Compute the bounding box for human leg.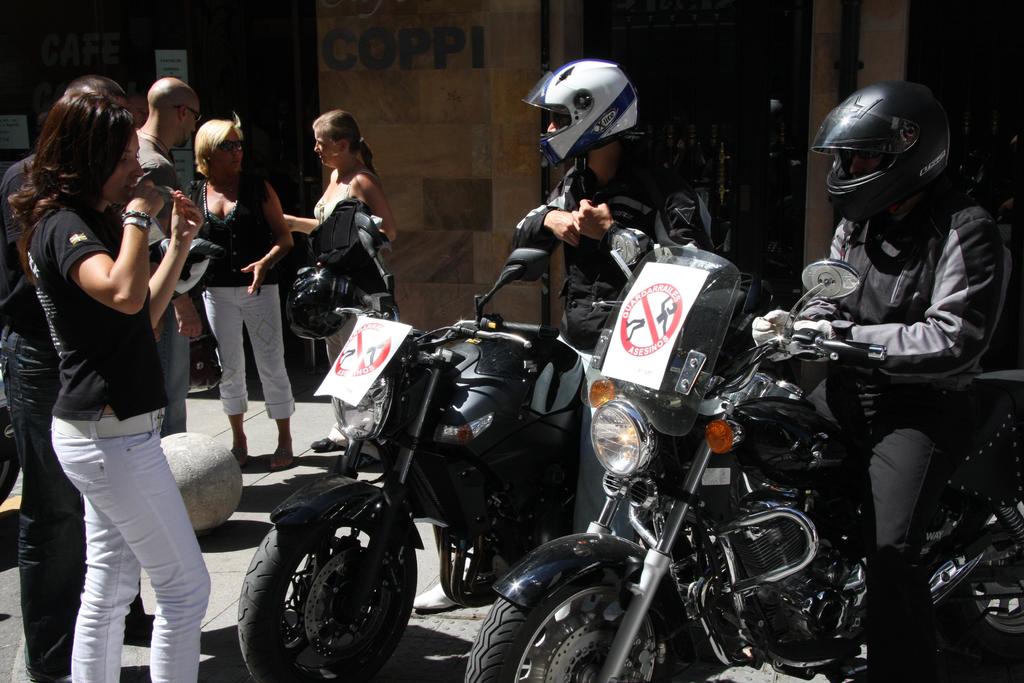
Rect(202, 293, 243, 463).
